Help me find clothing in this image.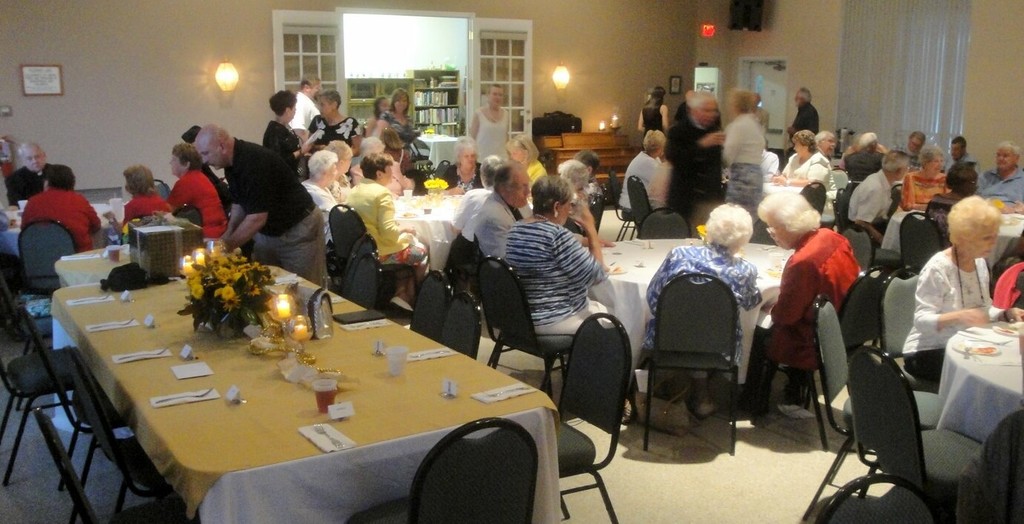
Found it: [left=990, top=258, right=1023, bottom=320].
